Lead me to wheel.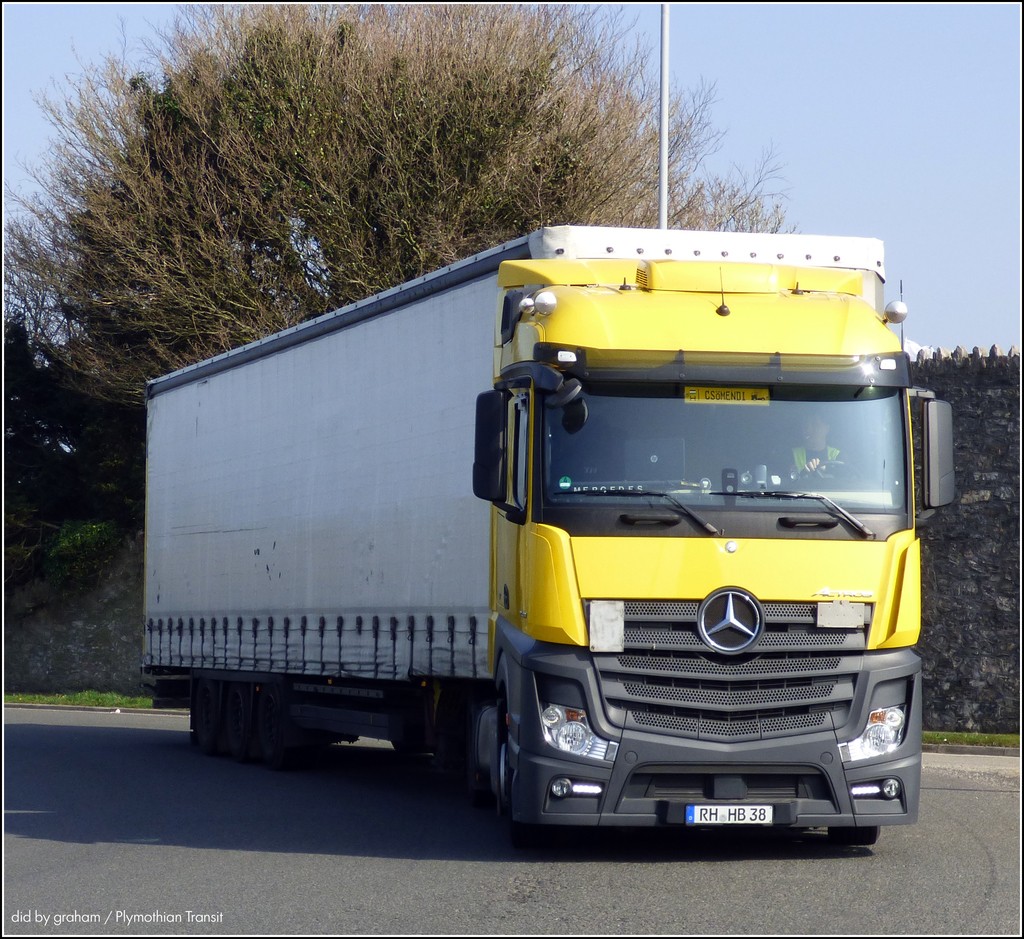
Lead to bbox(224, 686, 253, 759).
